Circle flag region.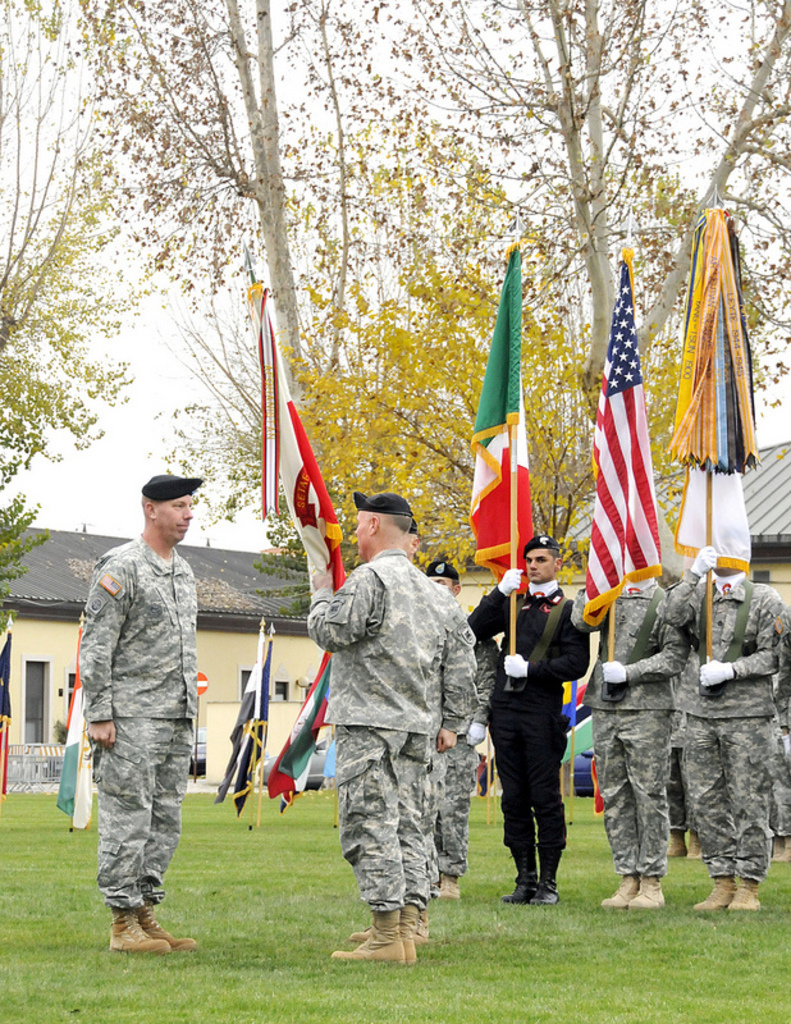
Region: <box>466,256,559,596</box>.
